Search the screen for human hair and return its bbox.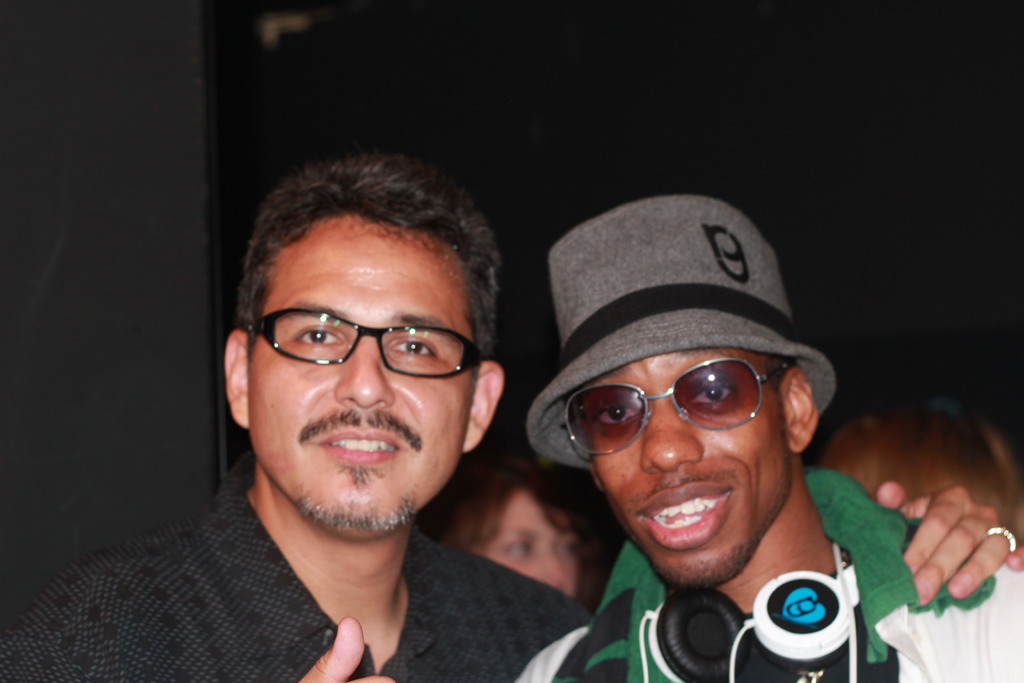
Found: 435,453,608,612.
